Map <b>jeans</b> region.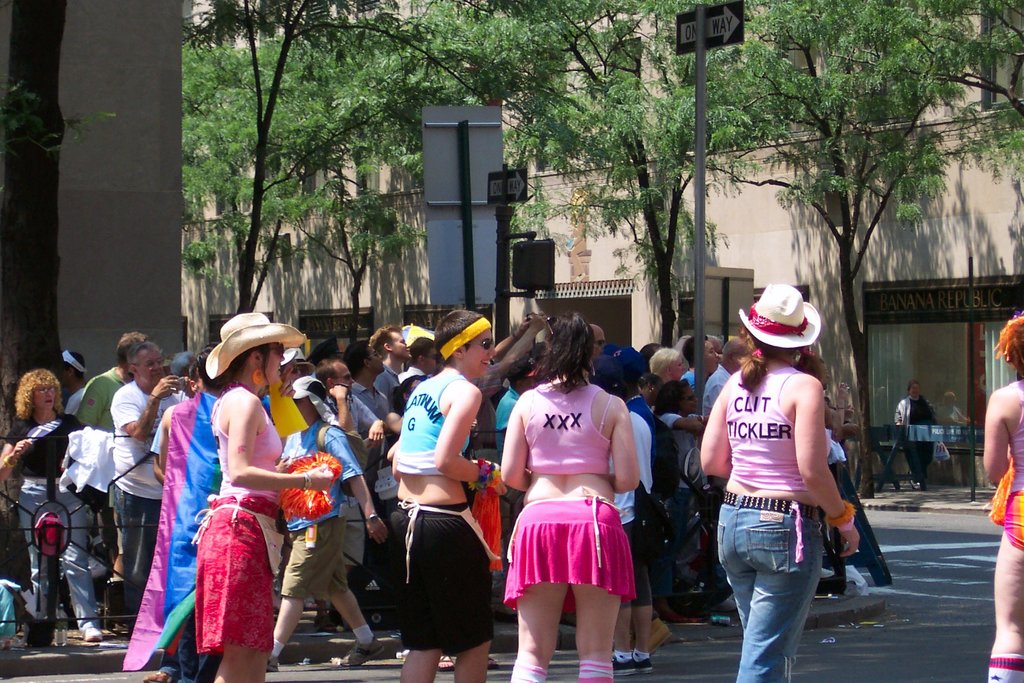
Mapped to 19:478:99:625.
